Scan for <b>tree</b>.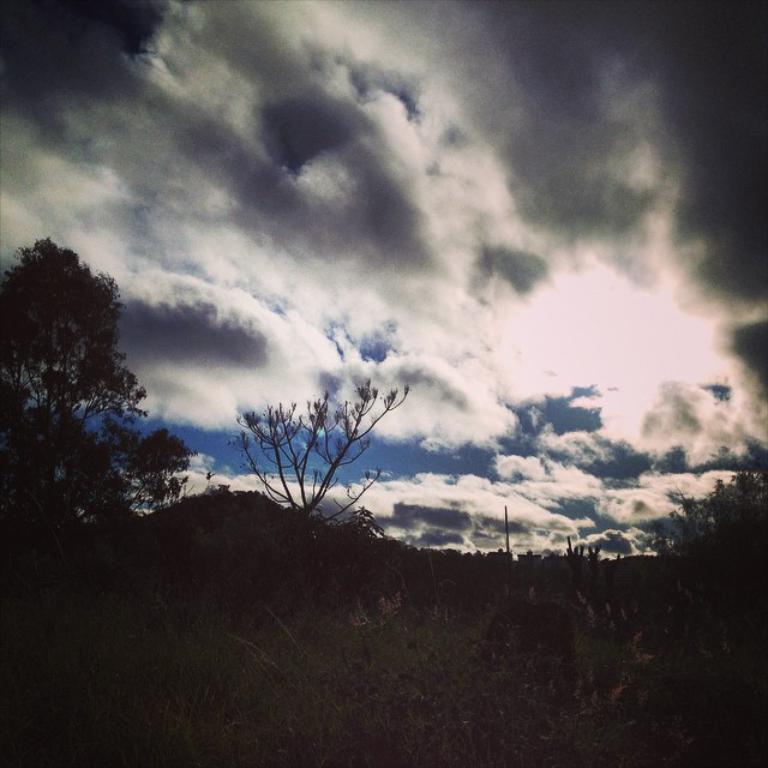
Scan result: (0, 230, 198, 530).
